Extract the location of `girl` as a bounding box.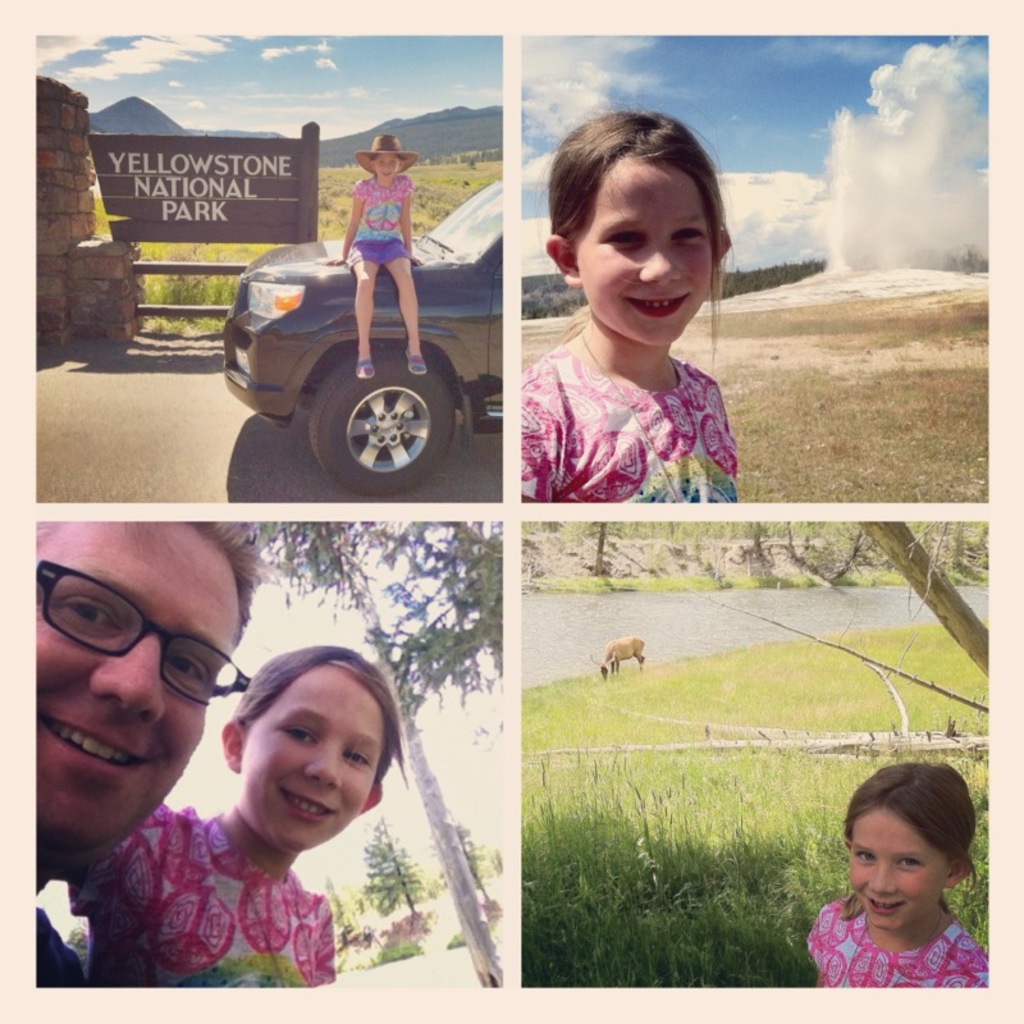
(x1=518, y1=108, x2=749, y2=504).
